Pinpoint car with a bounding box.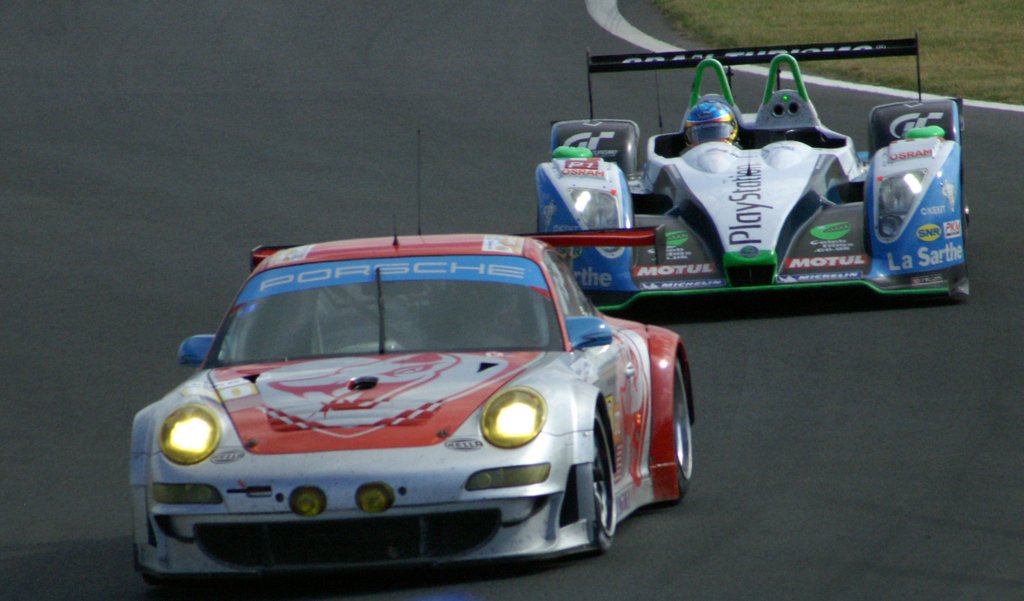
(left=123, top=240, right=695, bottom=582).
